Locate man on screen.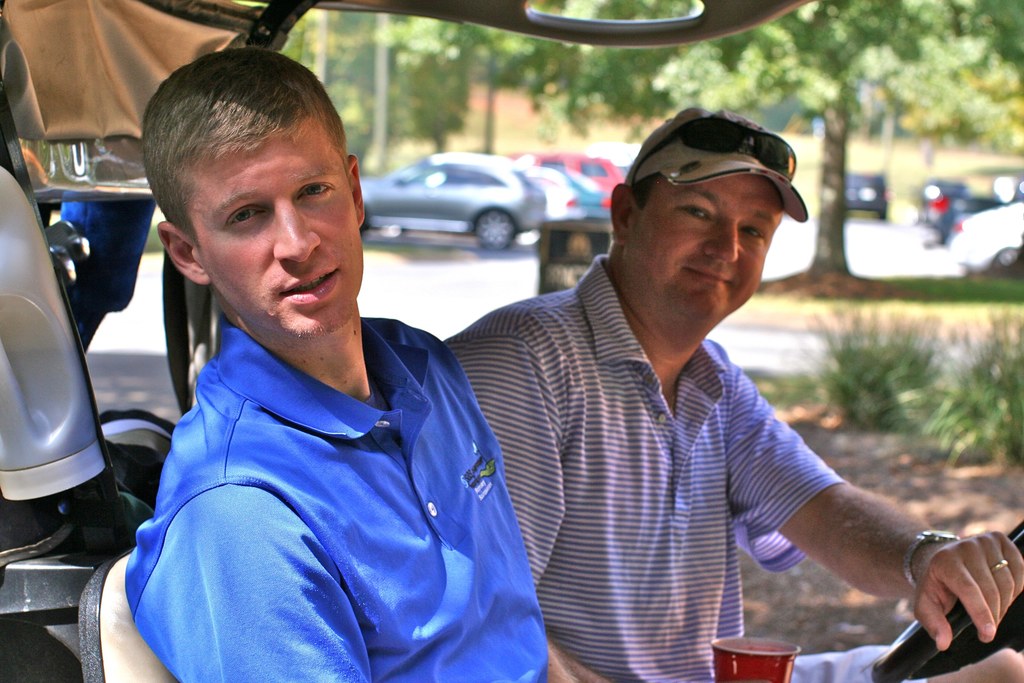
On screen at left=124, top=49, right=593, bottom=682.
